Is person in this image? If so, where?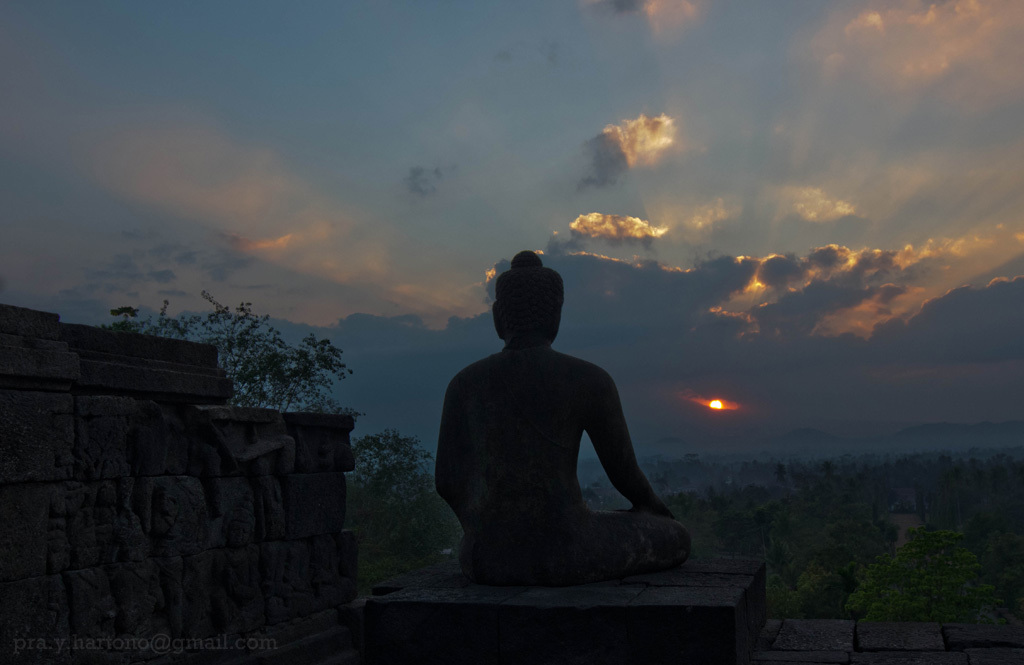
Yes, at BBox(426, 253, 679, 599).
